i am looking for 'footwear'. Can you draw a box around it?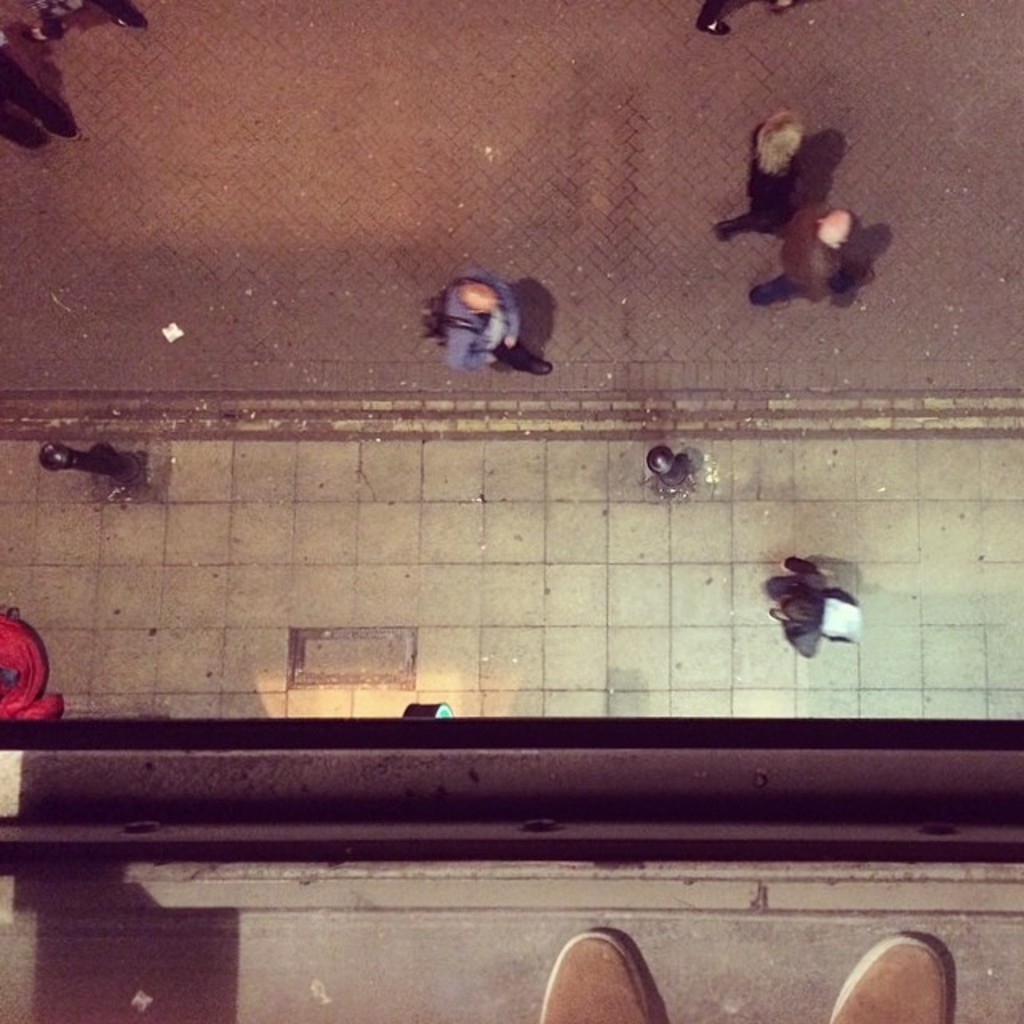
Sure, the bounding box is <box>792,555,814,571</box>.
